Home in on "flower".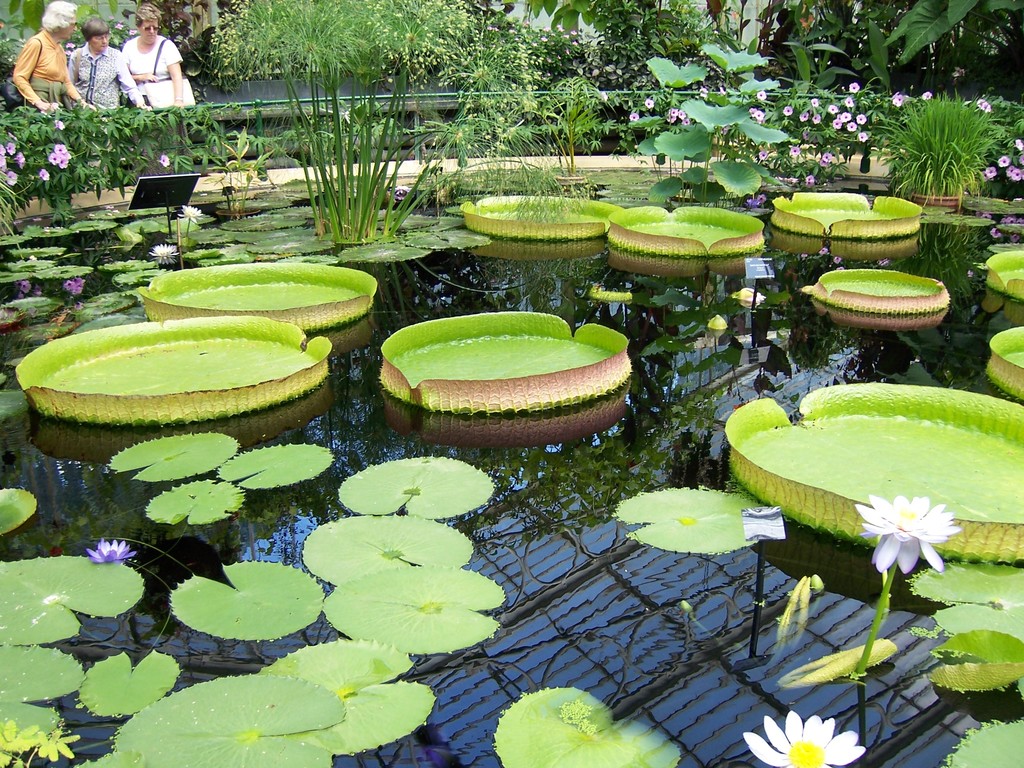
Homed in at rect(845, 98, 852, 104).
